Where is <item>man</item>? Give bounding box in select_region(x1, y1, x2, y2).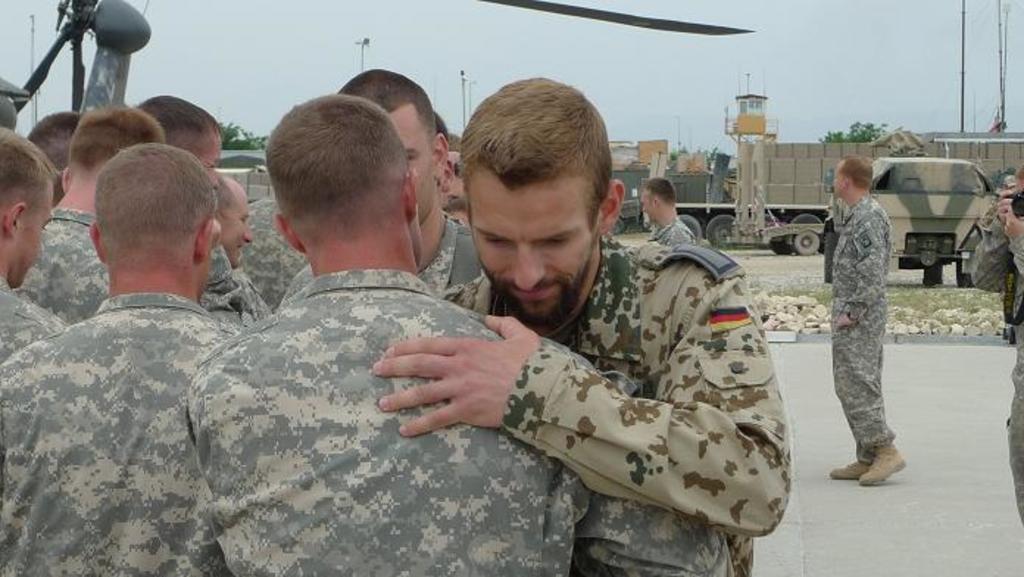
select_region(18, 100, 162, 316).
